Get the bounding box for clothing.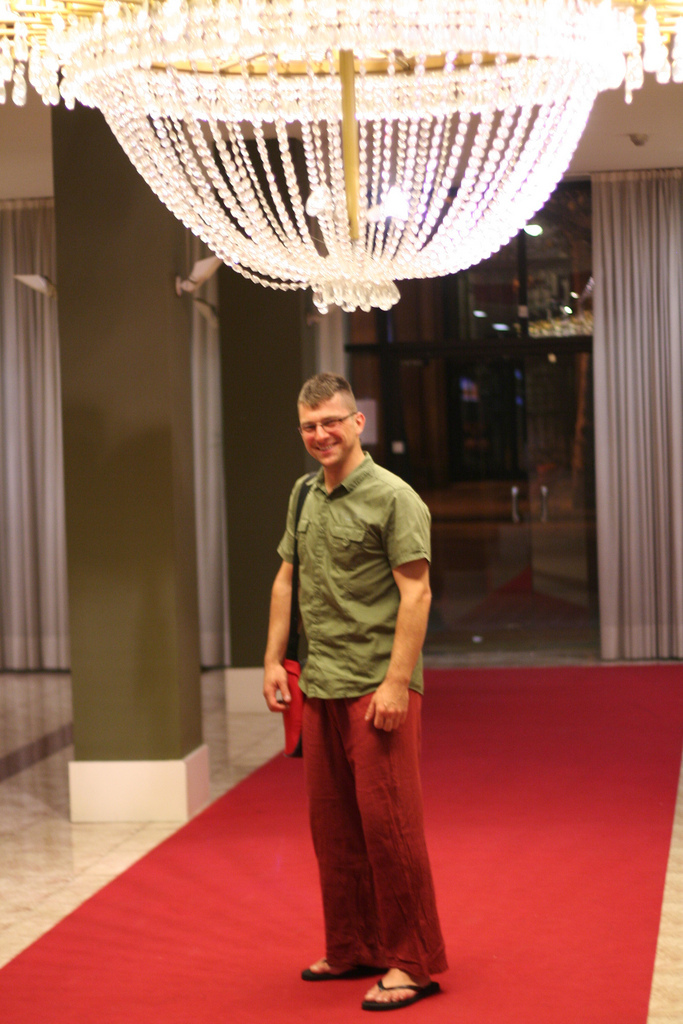
[279, 450, 451, 980].
